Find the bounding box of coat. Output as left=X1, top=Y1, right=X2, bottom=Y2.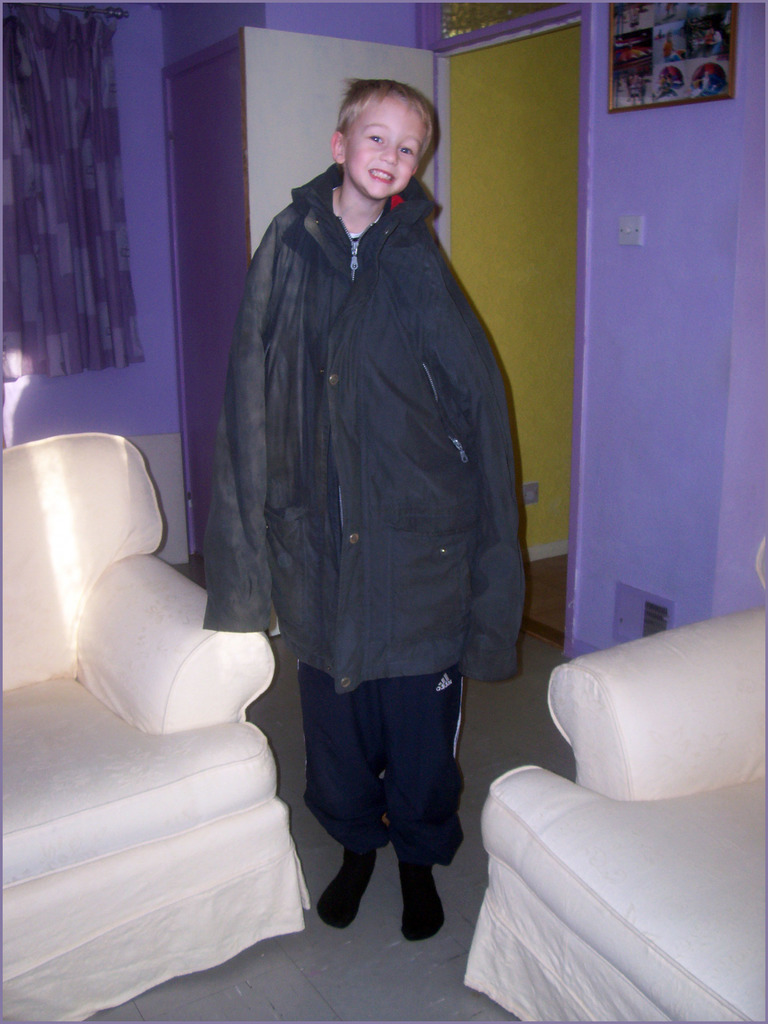
left=199, top=157, right=528, bottom=679.
